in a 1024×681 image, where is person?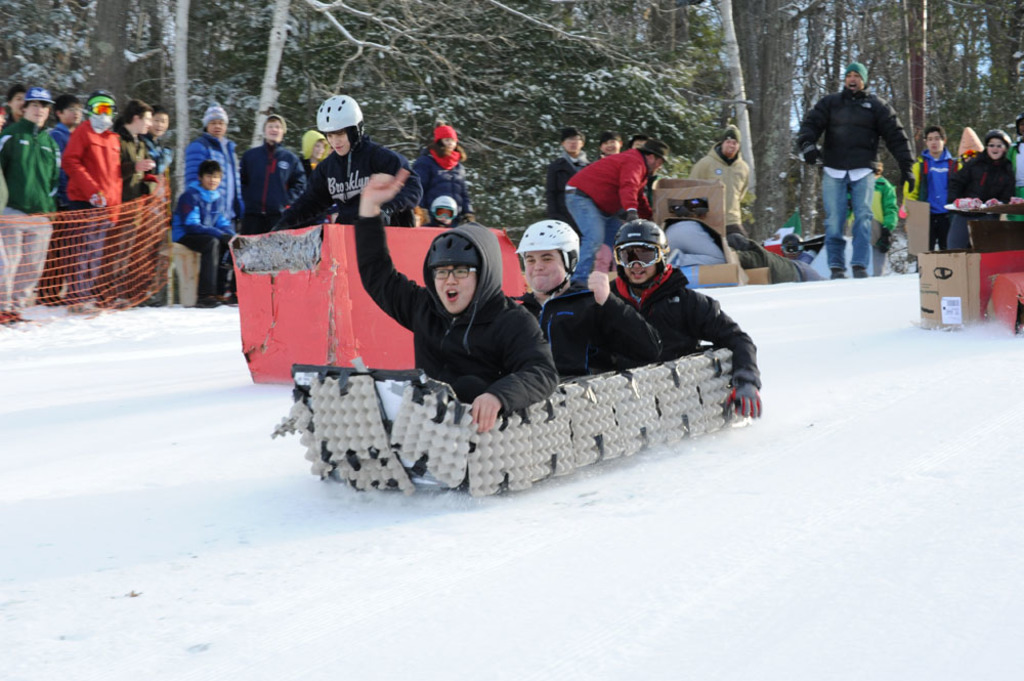
[x1=182, y1=102, x2=242, y2=238].
